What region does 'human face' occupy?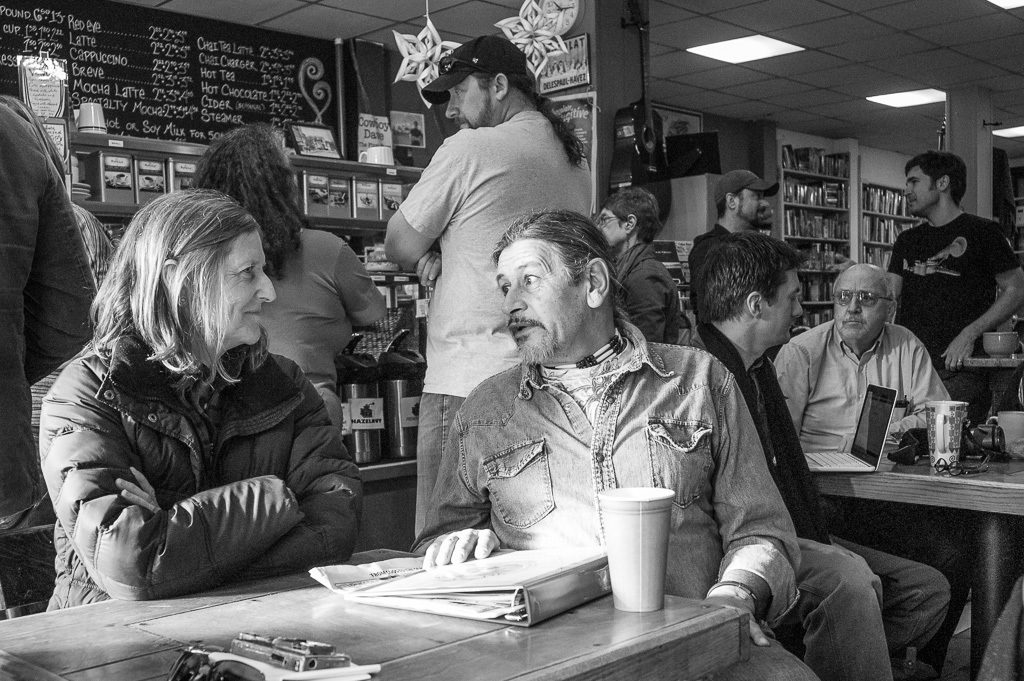
x1=600 y1=205 x2=622 y2=241.
